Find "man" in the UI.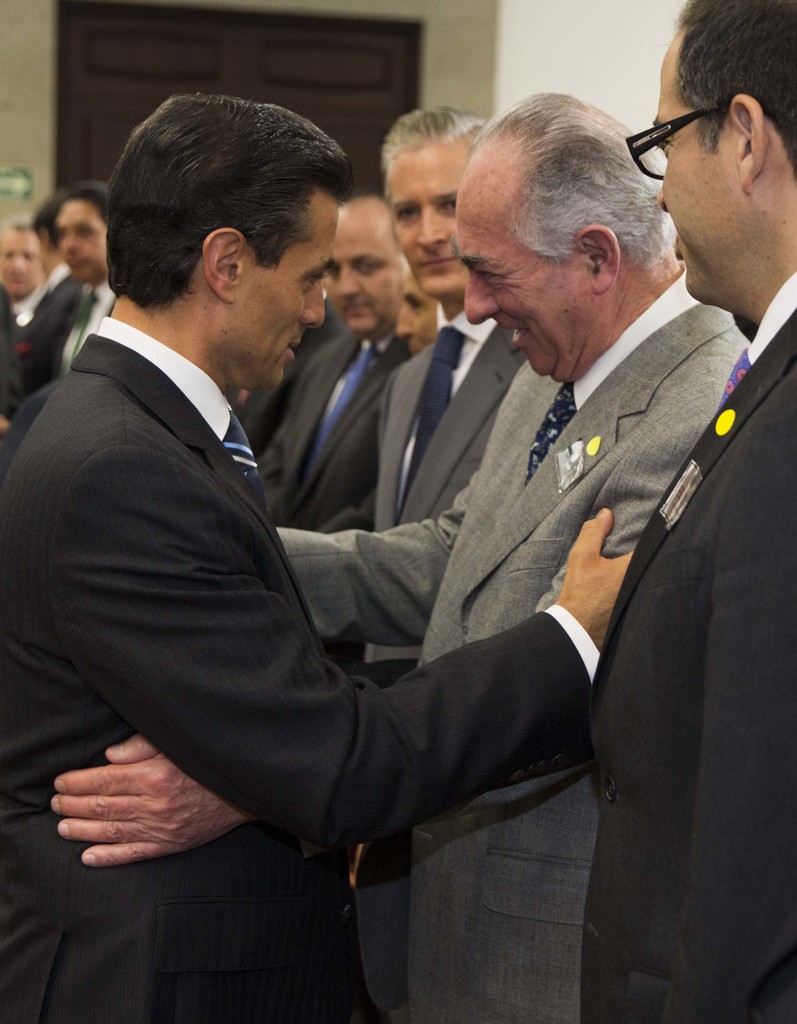
UI element at bbox=(252, 192, 419, 533).
